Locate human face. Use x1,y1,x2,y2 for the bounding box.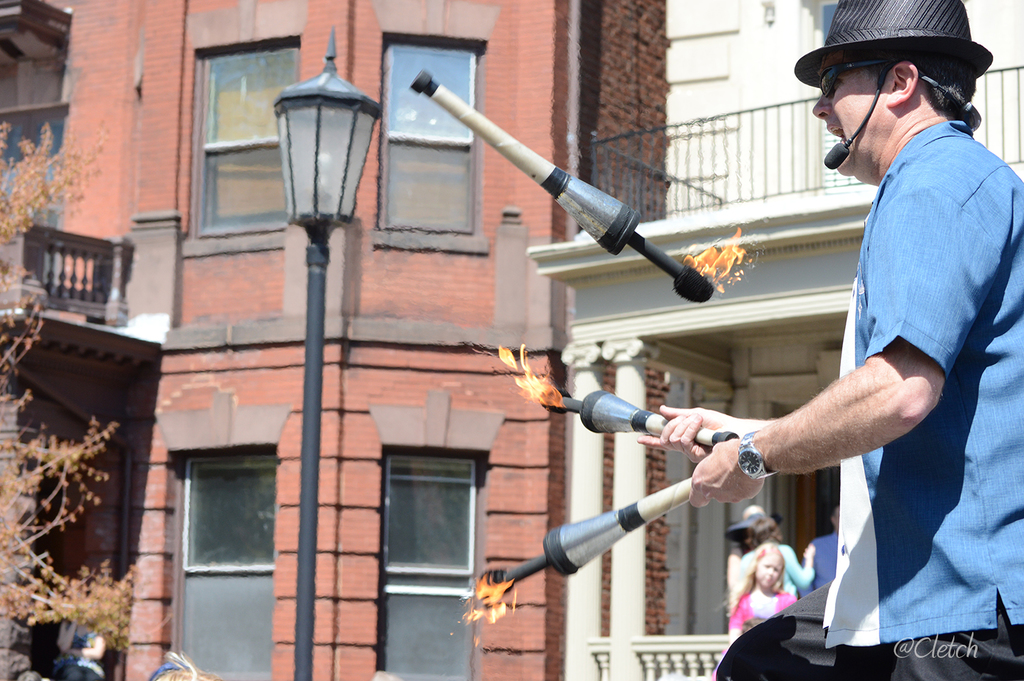
754,552,786,587.
